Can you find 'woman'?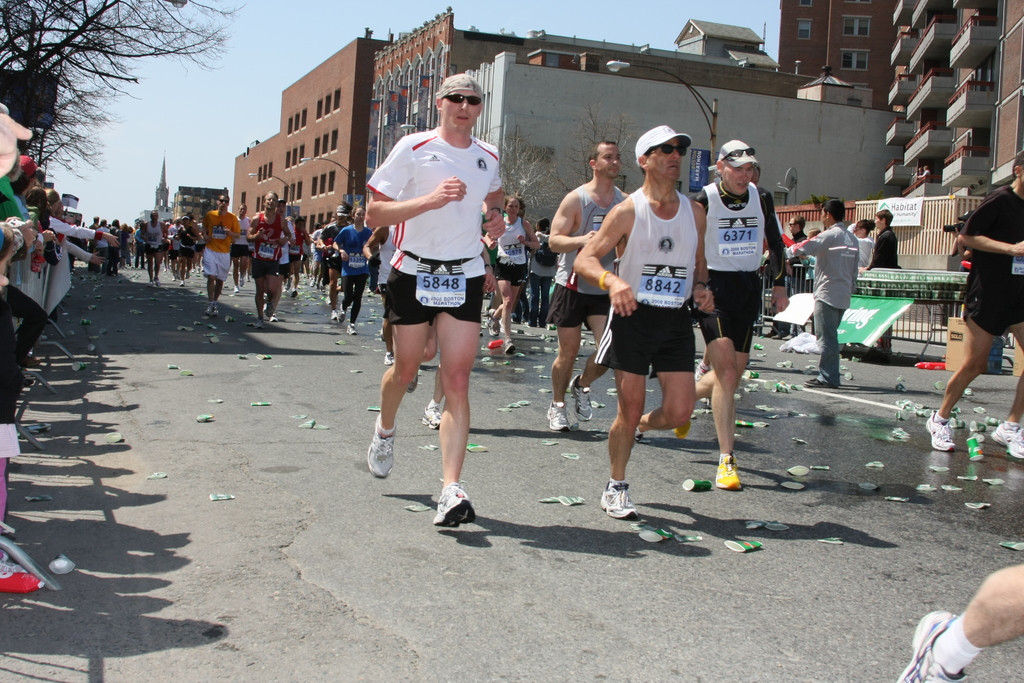
Yes, bounding box: <region>360, 73, 515, 523</region>.
